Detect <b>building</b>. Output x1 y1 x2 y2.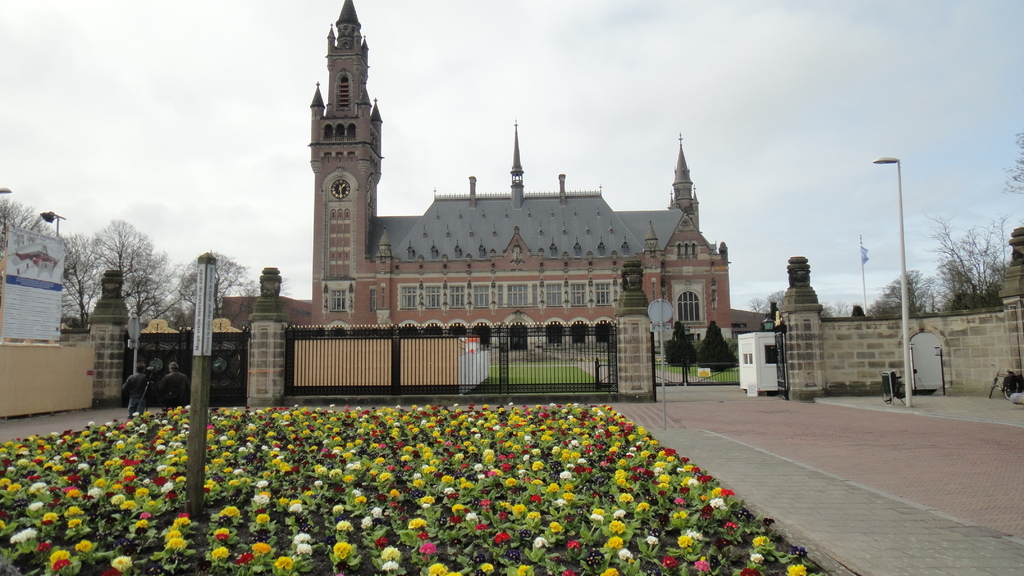
219 295 308 332.
